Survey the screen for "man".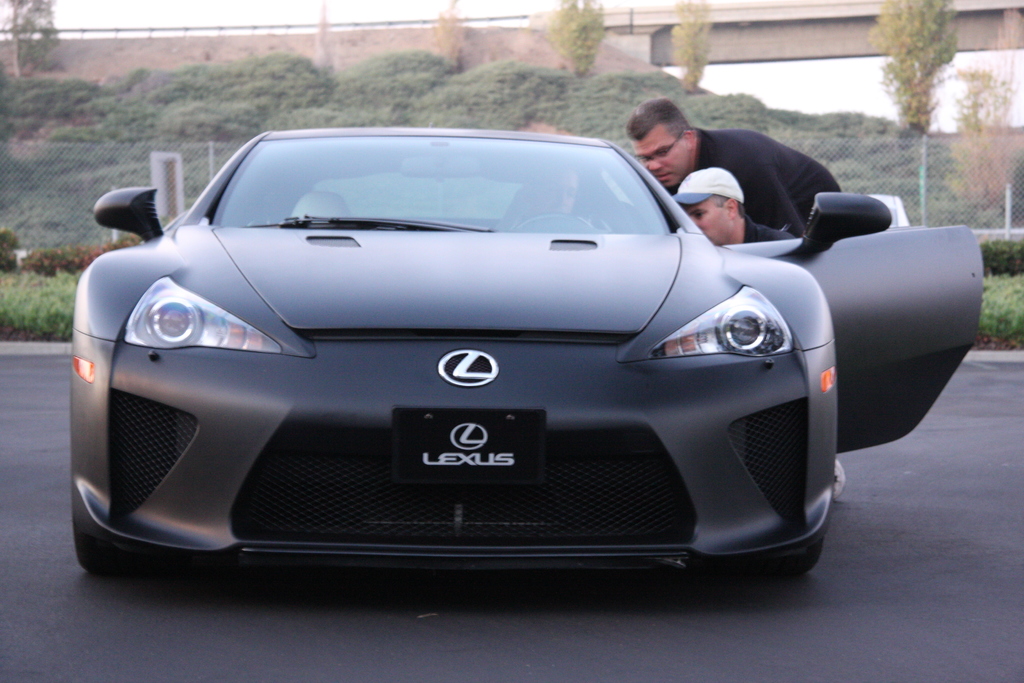
Survey found: {"left": 531, "top": 156, "right": 616, "bottom": 236}.
